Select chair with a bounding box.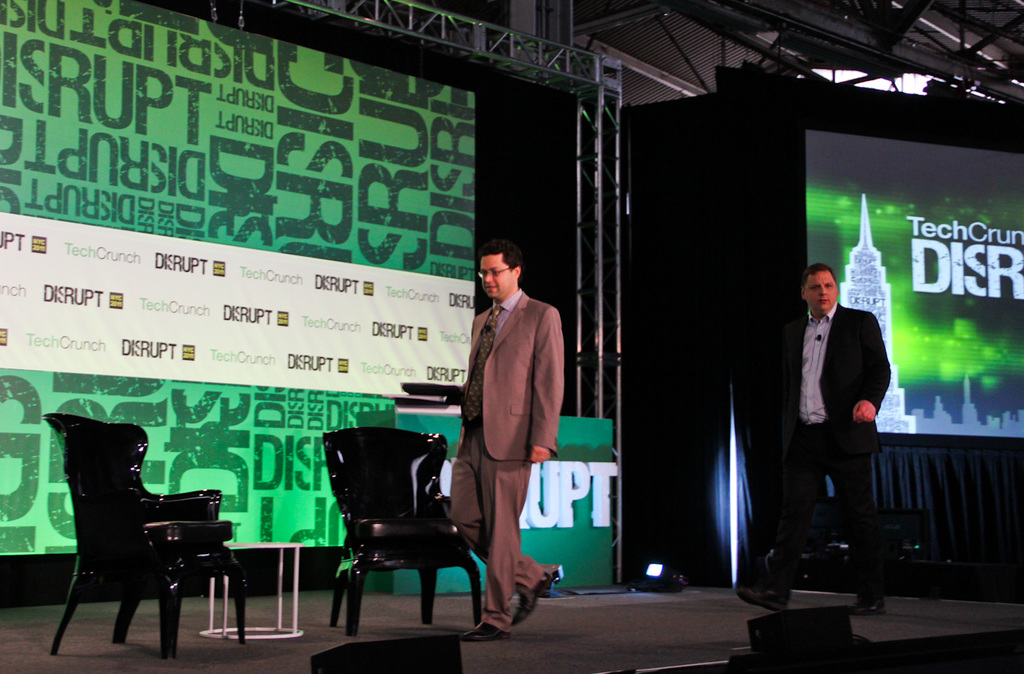
detection(299, 421, 480, 656).
